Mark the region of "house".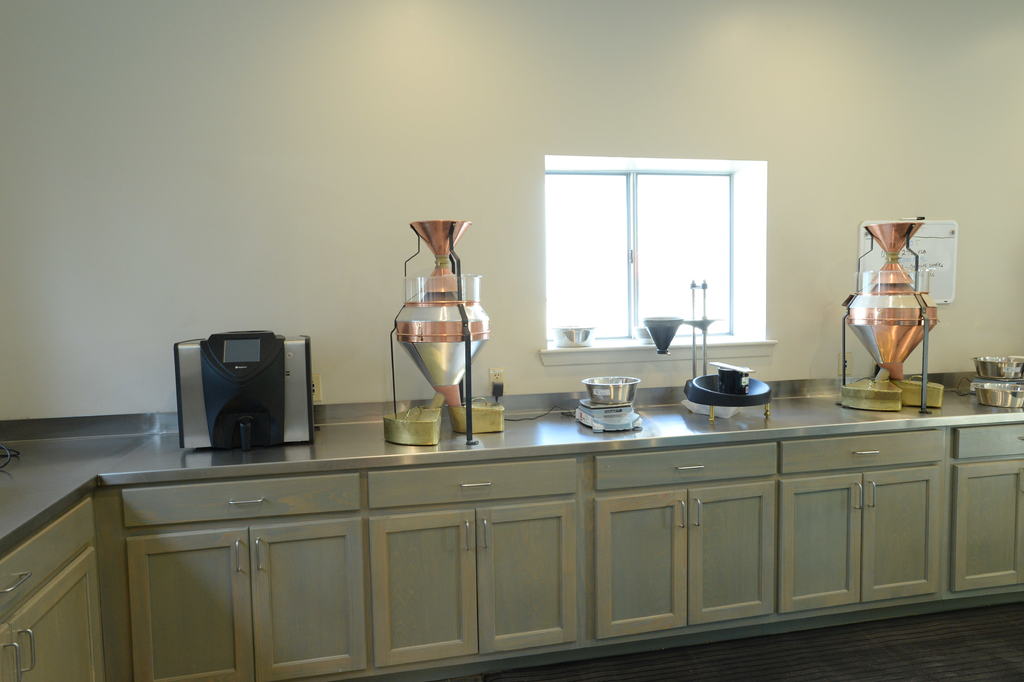
Region: (0, 0, 1023, 681).
